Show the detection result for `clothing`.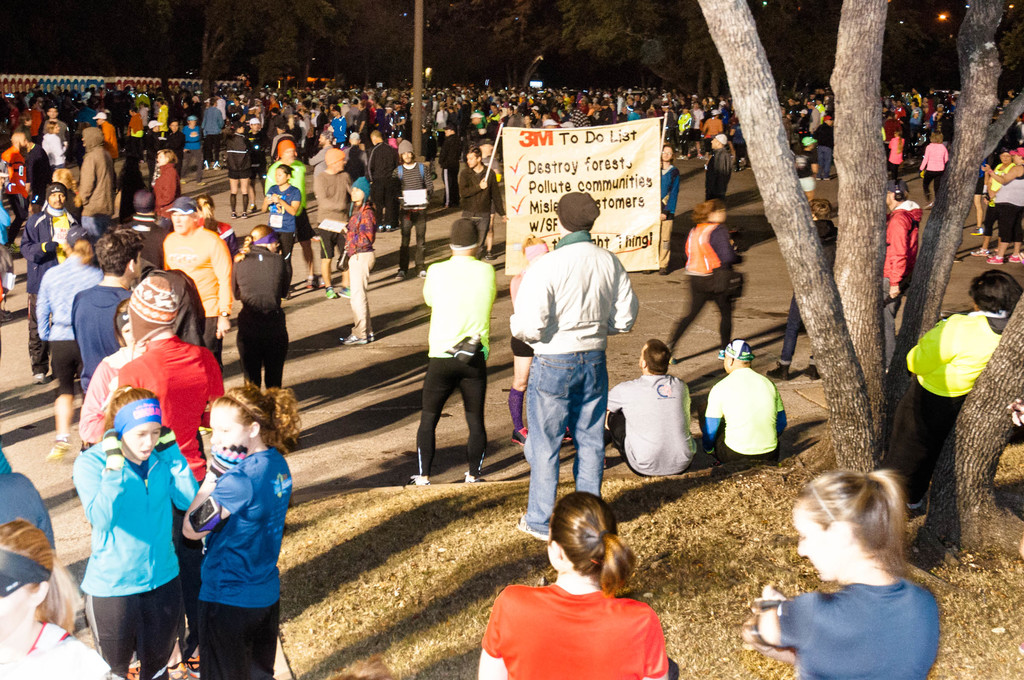
0, 622, 113, 679.
